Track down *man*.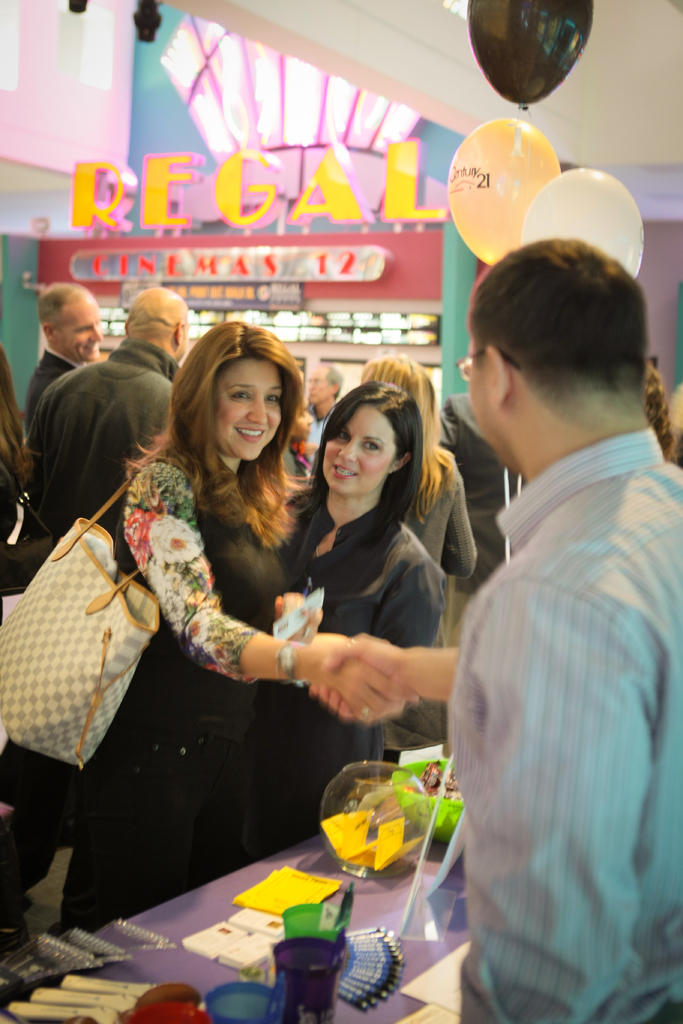
Tracked to x1=26 y1=284 x2=179 y2=581.
